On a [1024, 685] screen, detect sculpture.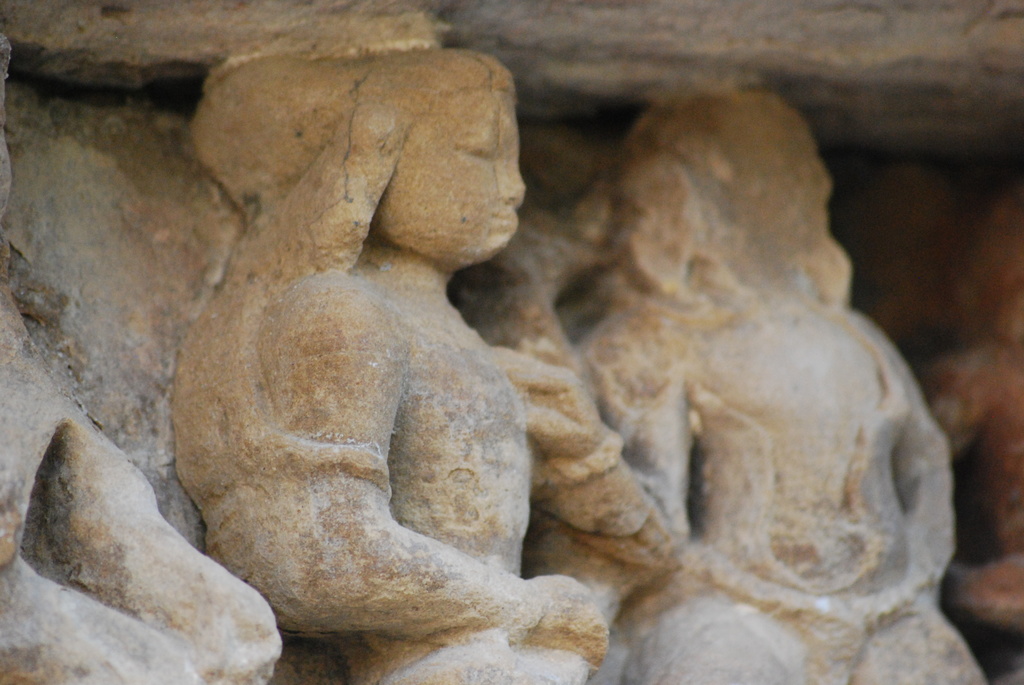
bbox=[171, 44, 675, 684].
